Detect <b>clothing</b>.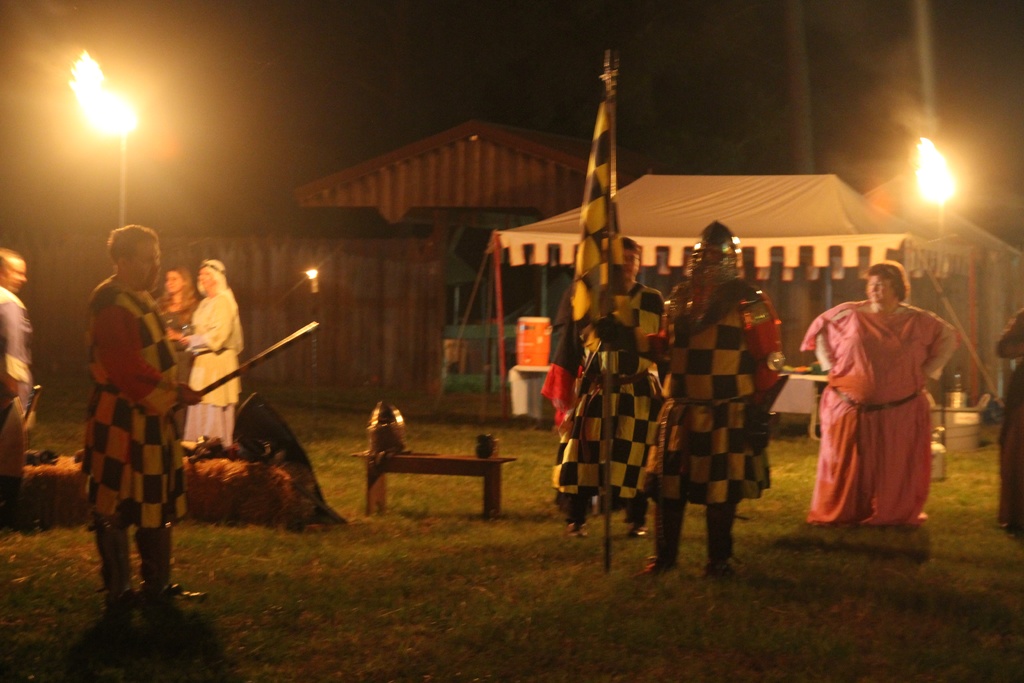
Detected at box(154, 290, 196, 441).
